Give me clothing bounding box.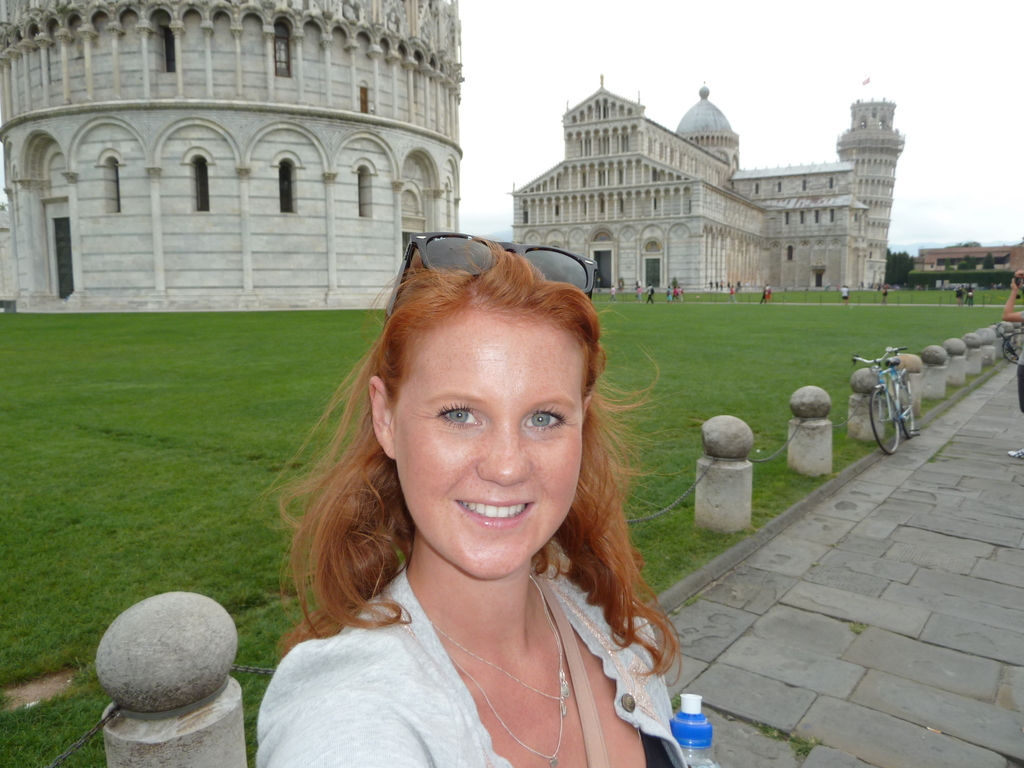
bbox=(239, 543, 719, 767).
